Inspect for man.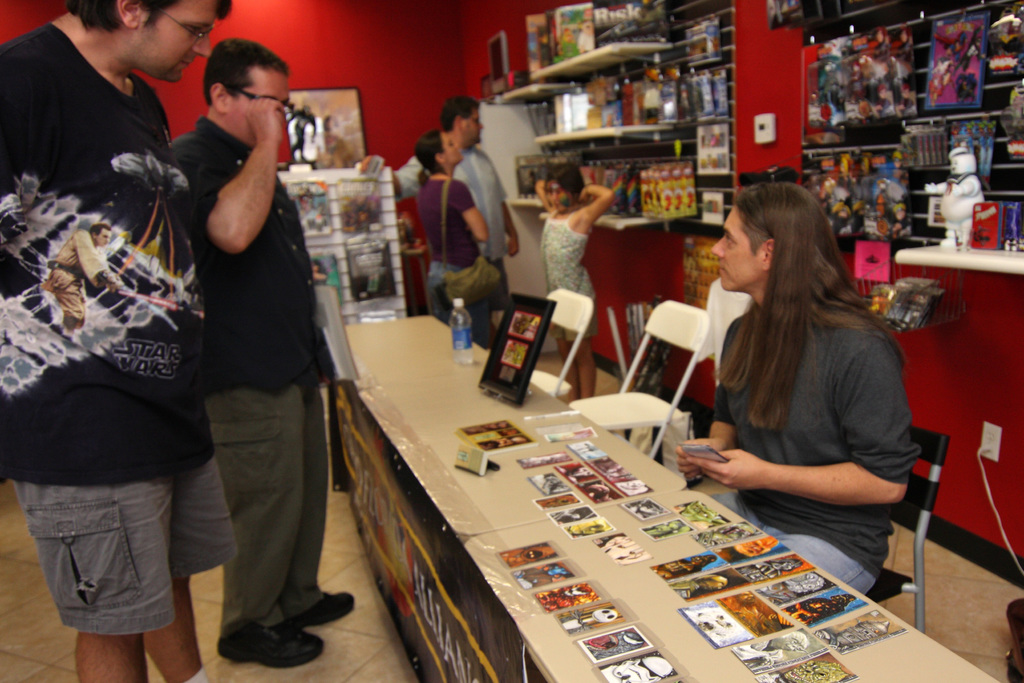
Inspection: 362/98/524/331.
